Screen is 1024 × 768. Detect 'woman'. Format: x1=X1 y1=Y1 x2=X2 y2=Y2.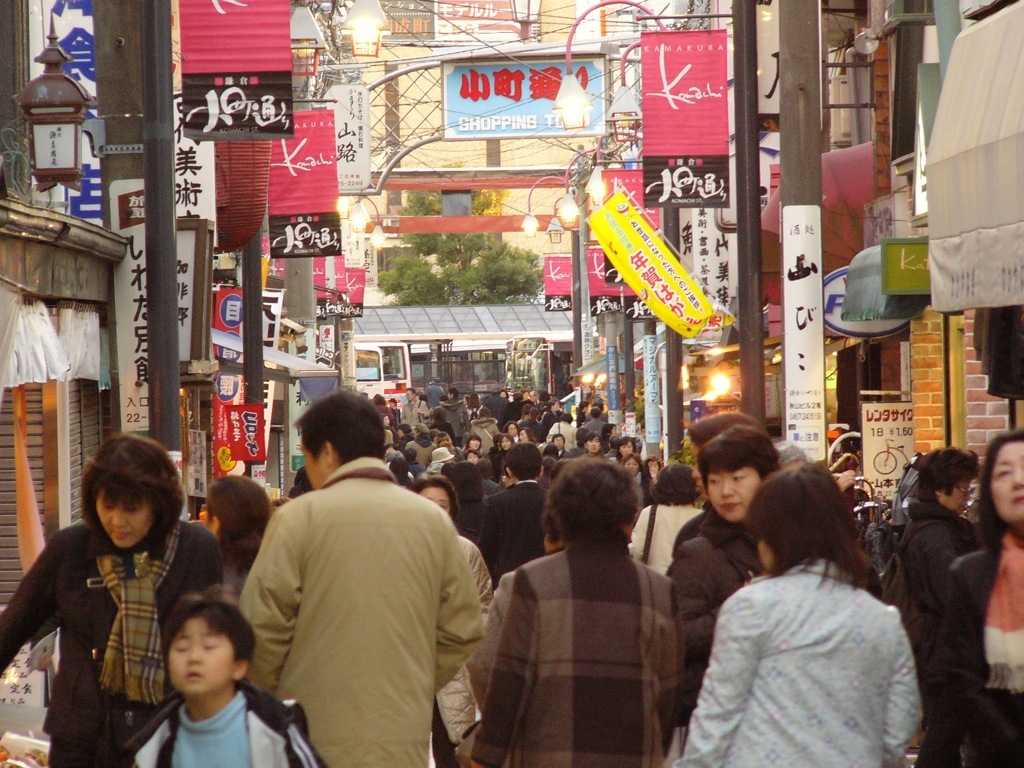
x1=626 y1=463 x2=706 y2=575.
